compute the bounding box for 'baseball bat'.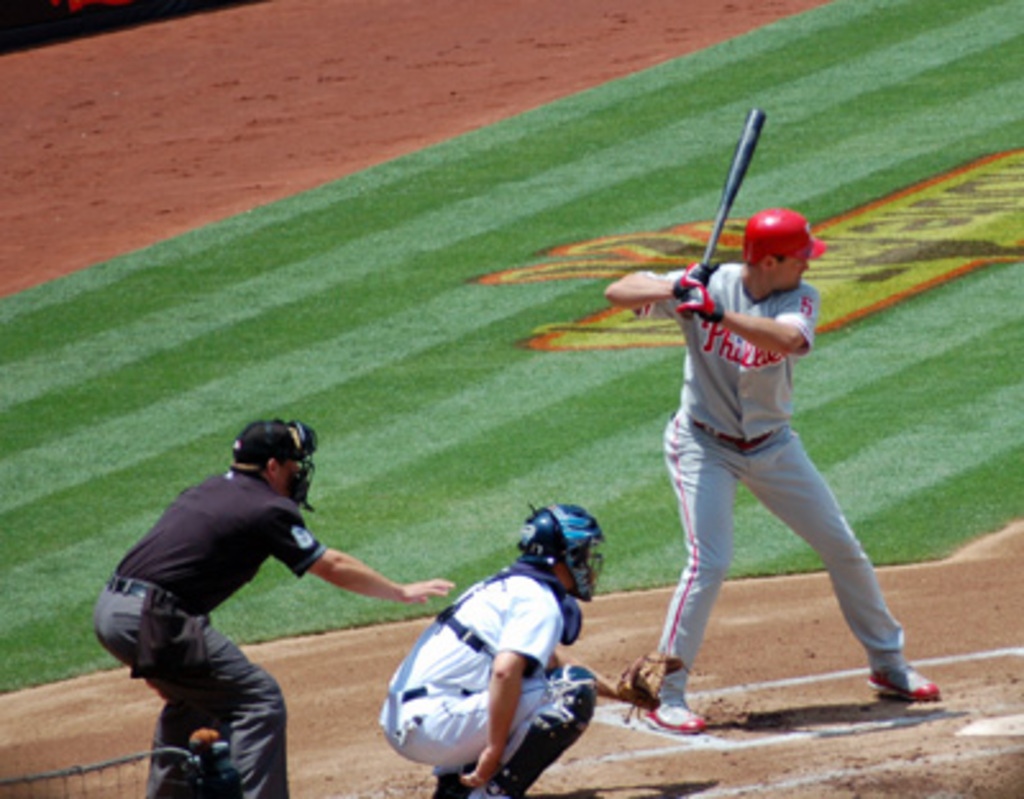
704:102:765:266.
